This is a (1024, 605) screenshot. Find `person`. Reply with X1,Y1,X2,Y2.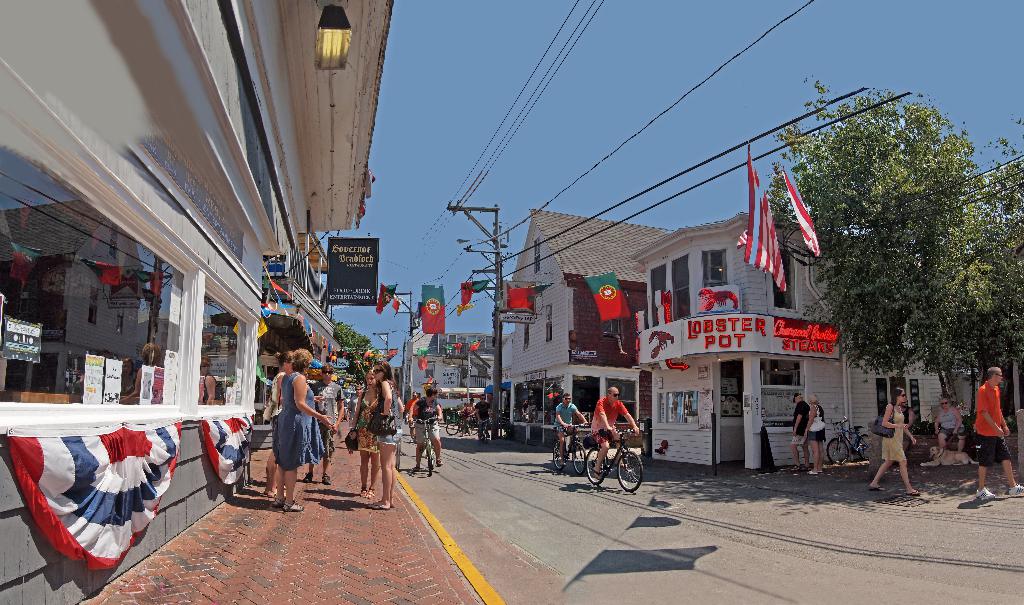
786,394,812,474.
